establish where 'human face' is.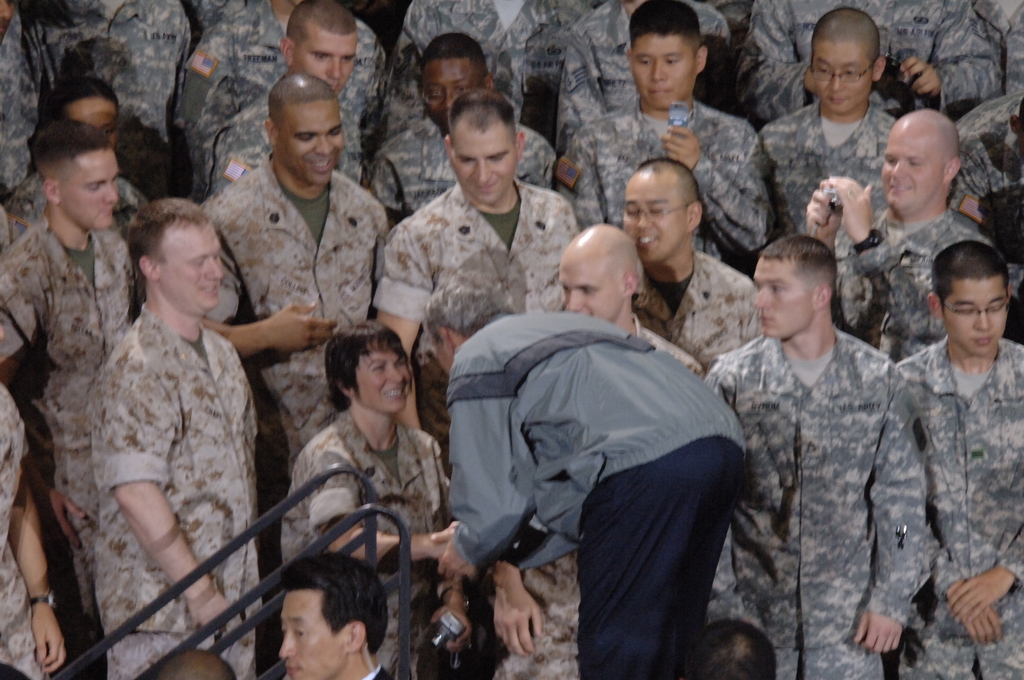
Established at (289, 27, 360, 93).
